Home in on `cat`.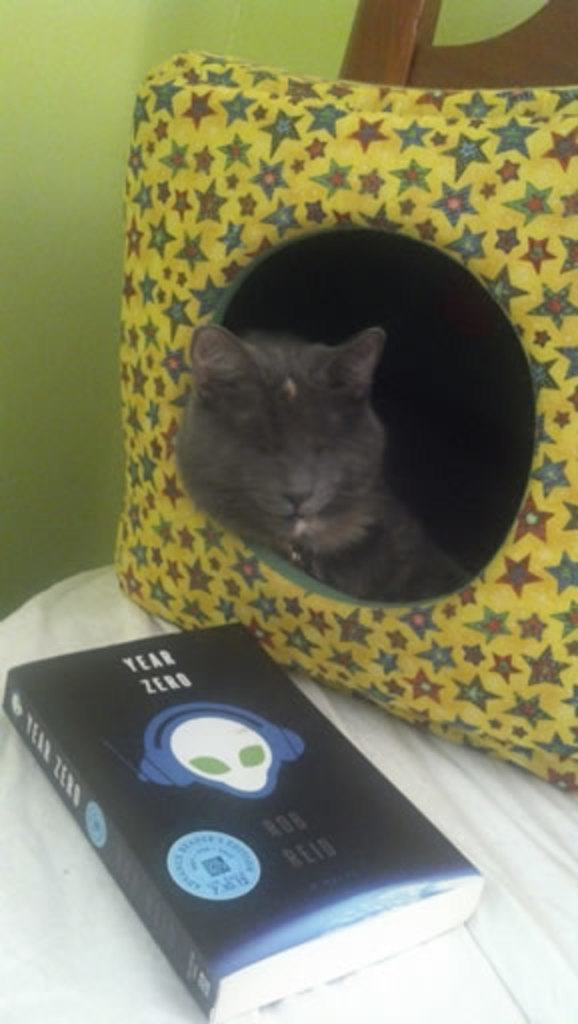
Homed in at l=182, t=322, r=466, b=598.
